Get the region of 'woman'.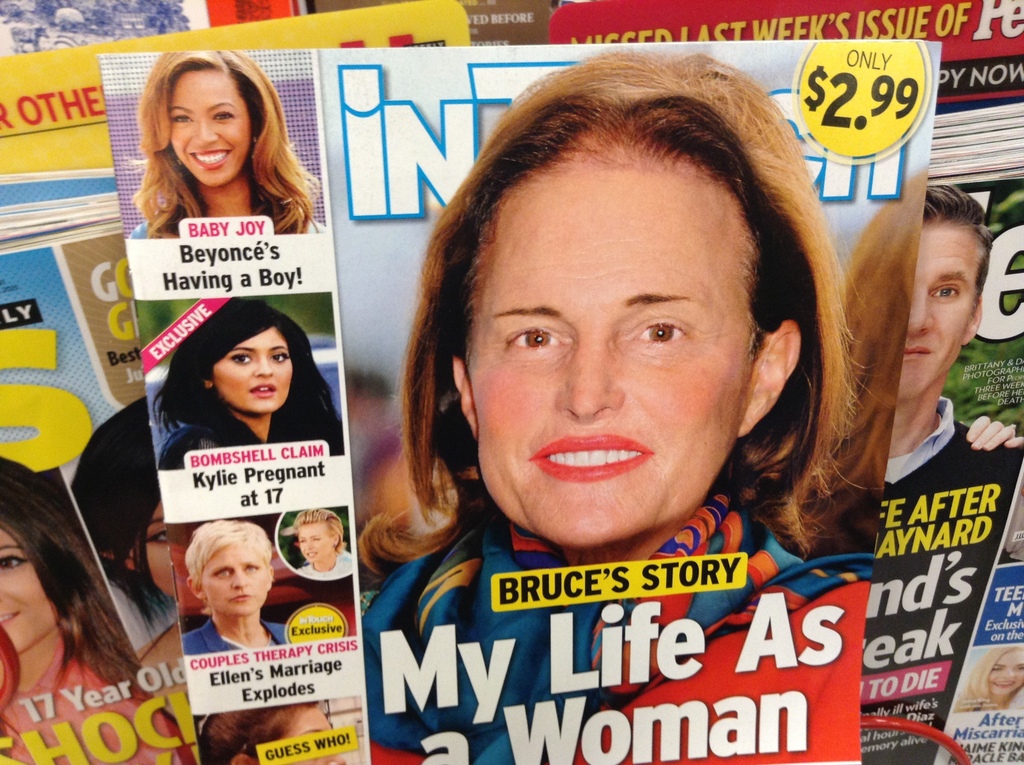
[x1=947, y1=640, x2=1023, y2=721].
